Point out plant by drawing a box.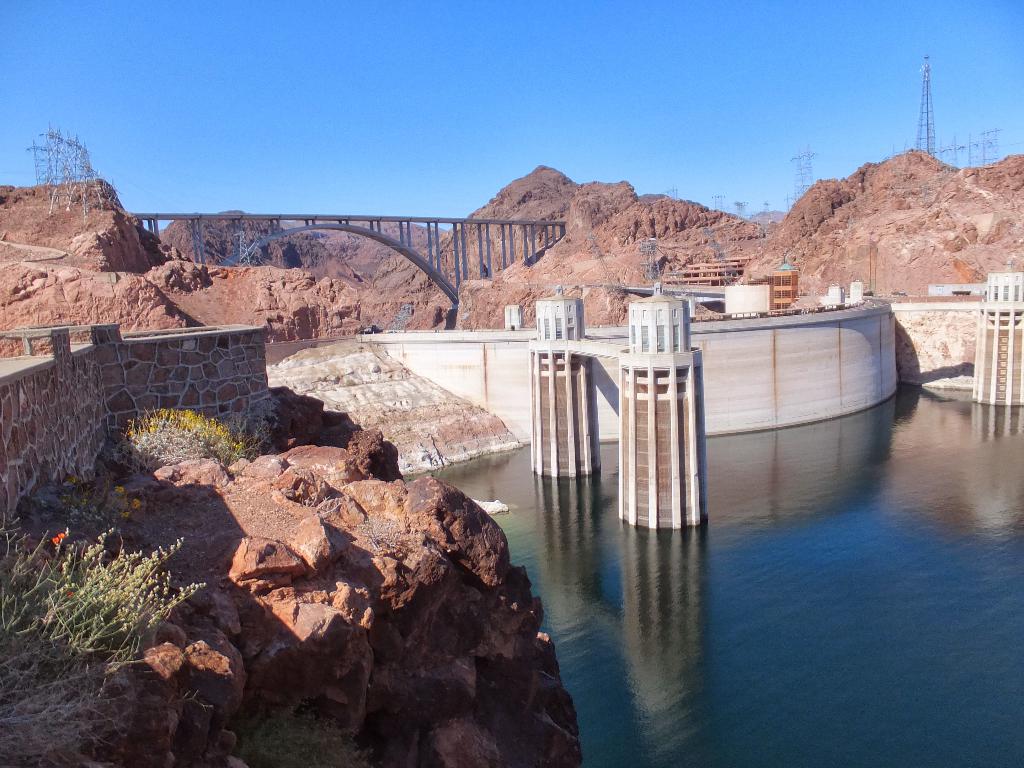
(left=228, top=701, right=378, bottom=767).
